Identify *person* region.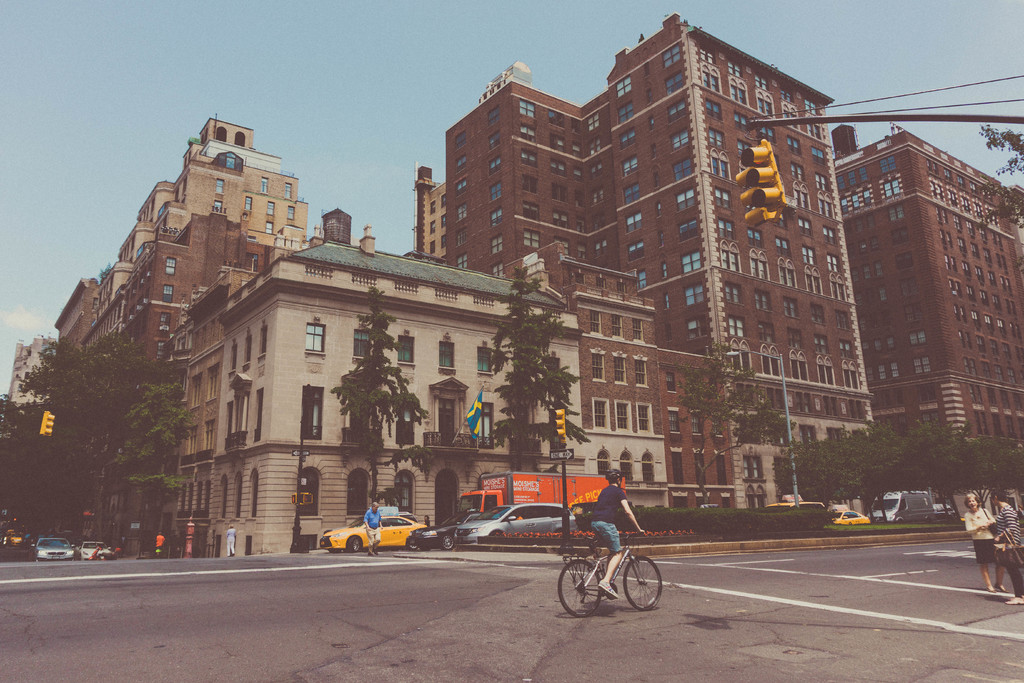
Region: {"left": 962, "top": 491, "right": 1003, "bottom": 591}.
